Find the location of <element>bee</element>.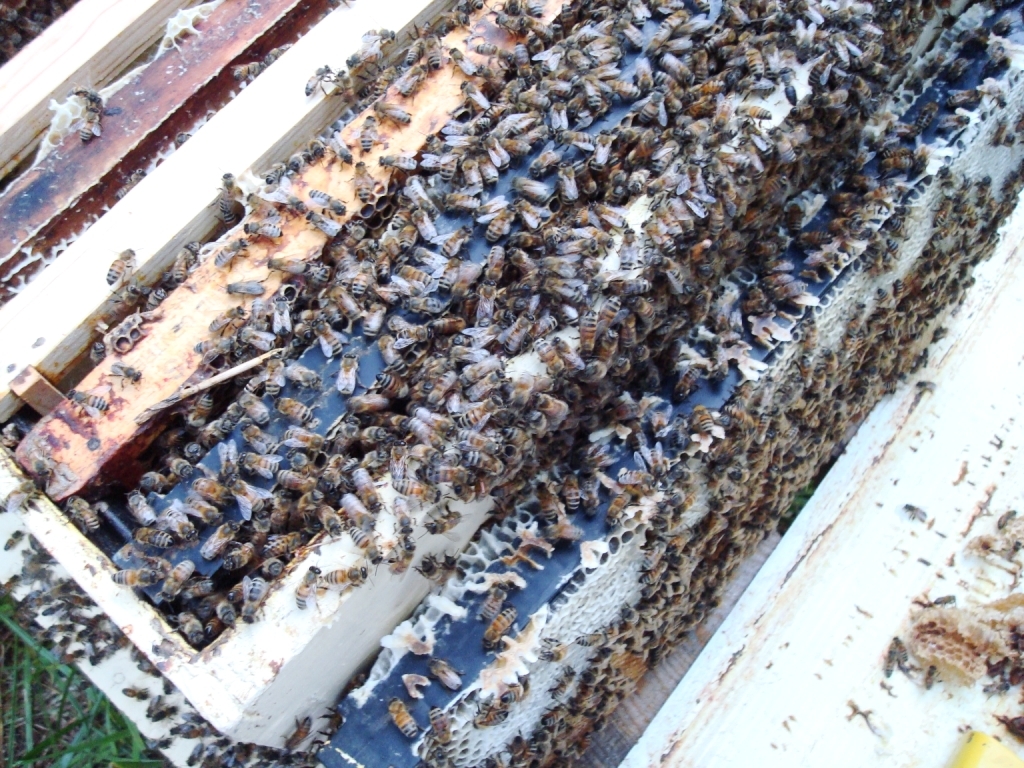
Location: (x1=657, y1=131, x2=686, y2=139).
